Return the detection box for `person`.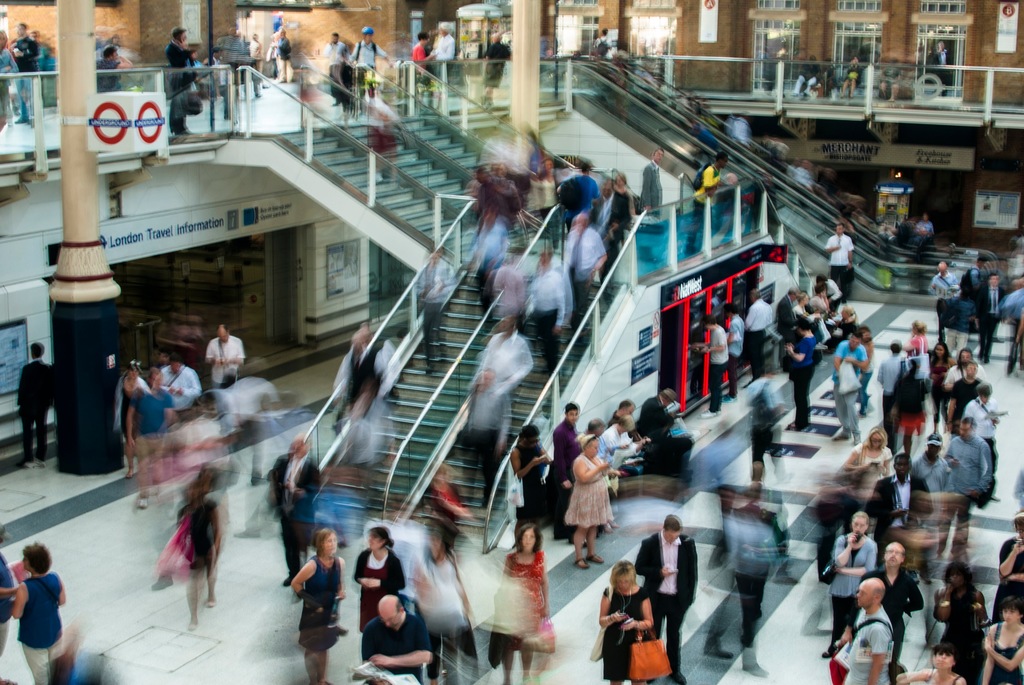
[left=833, top=329, right=868, bottom=440].
